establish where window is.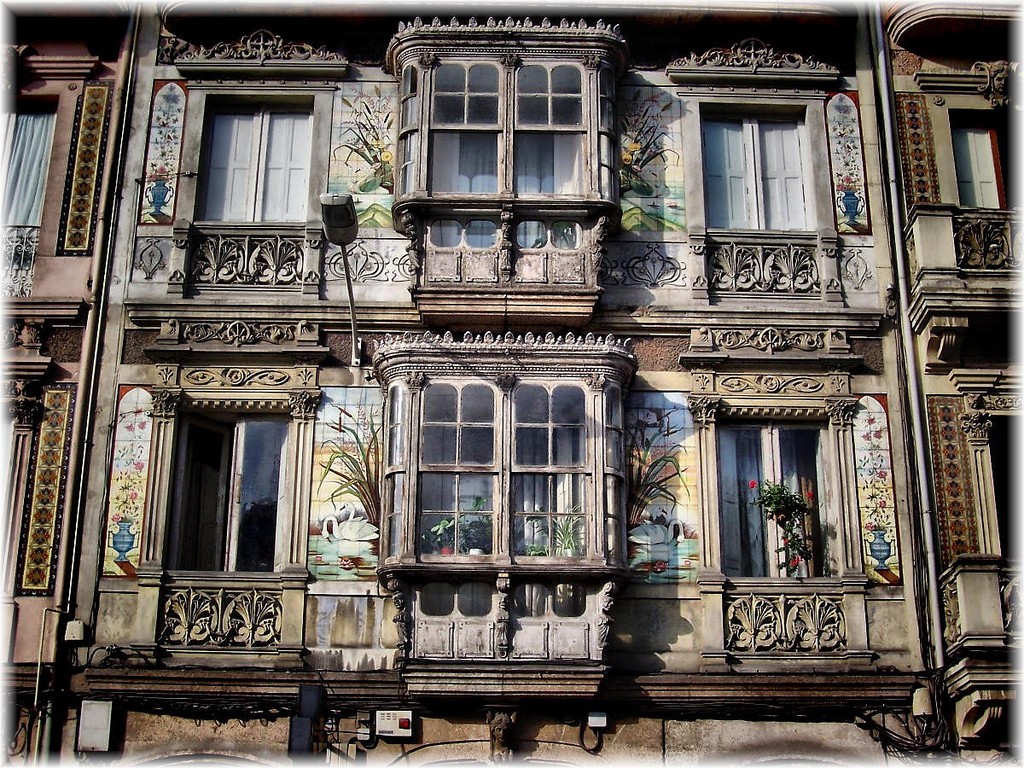
Established at l=183, t=94, r=316, b=293.
